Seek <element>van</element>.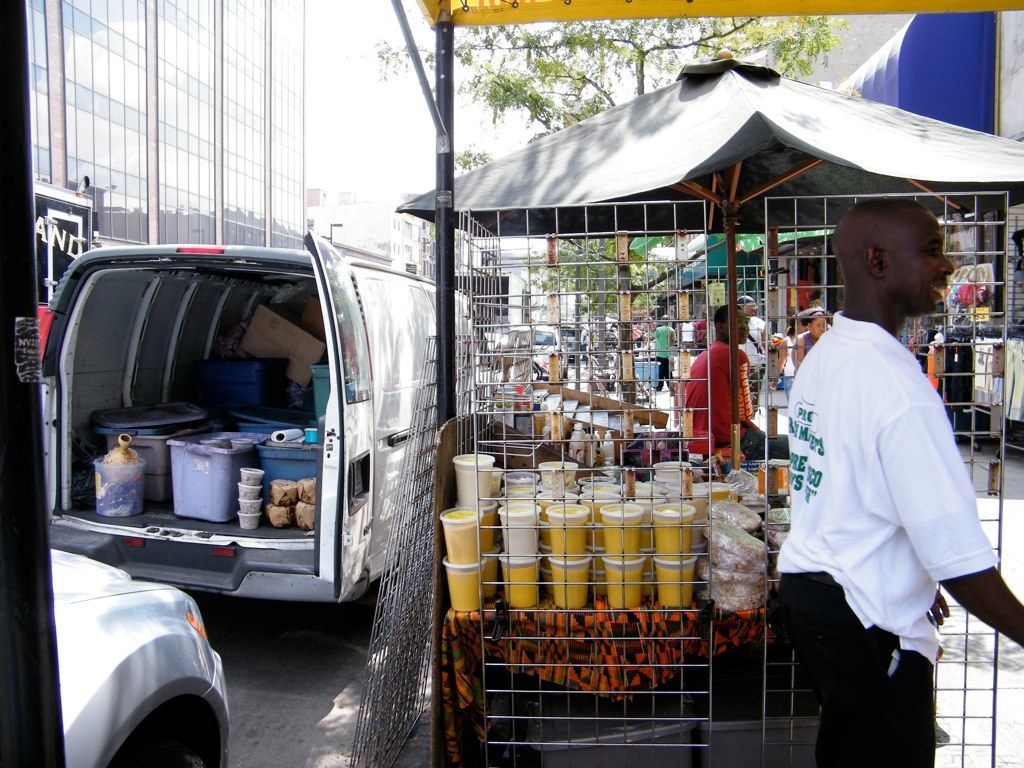
rect(37, 230, 472, 603).
